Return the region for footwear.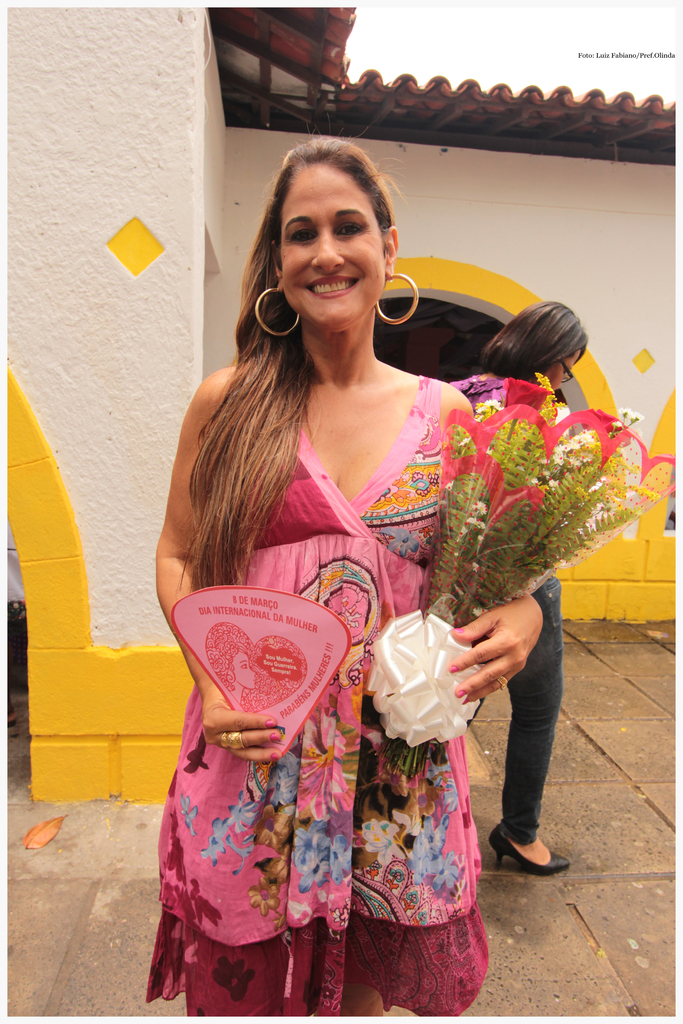
x1=504, y1=822, x2=570, y2=889.
